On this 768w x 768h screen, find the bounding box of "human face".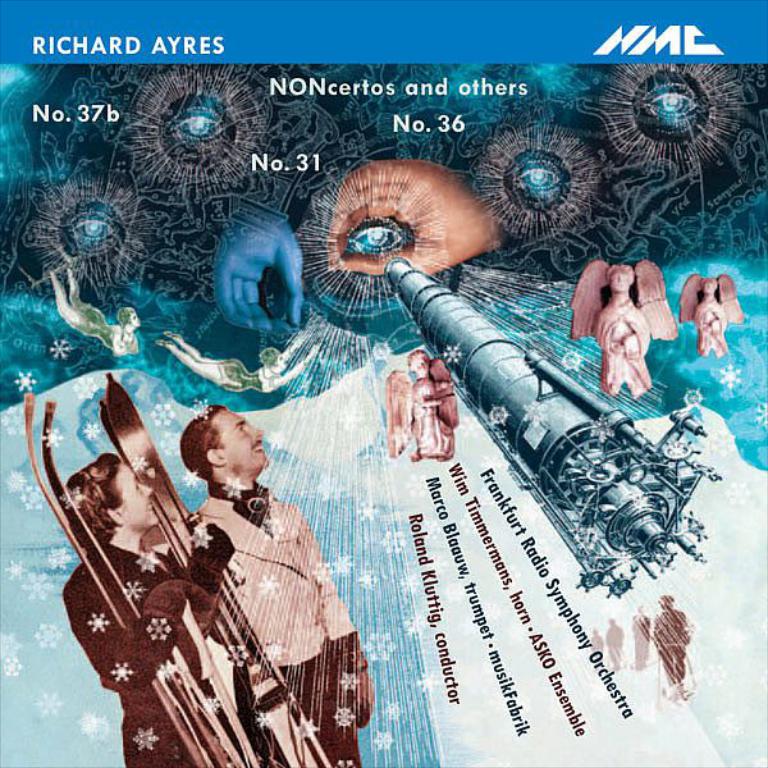
Bounding box: select_region(120, 460, 157, 527).
